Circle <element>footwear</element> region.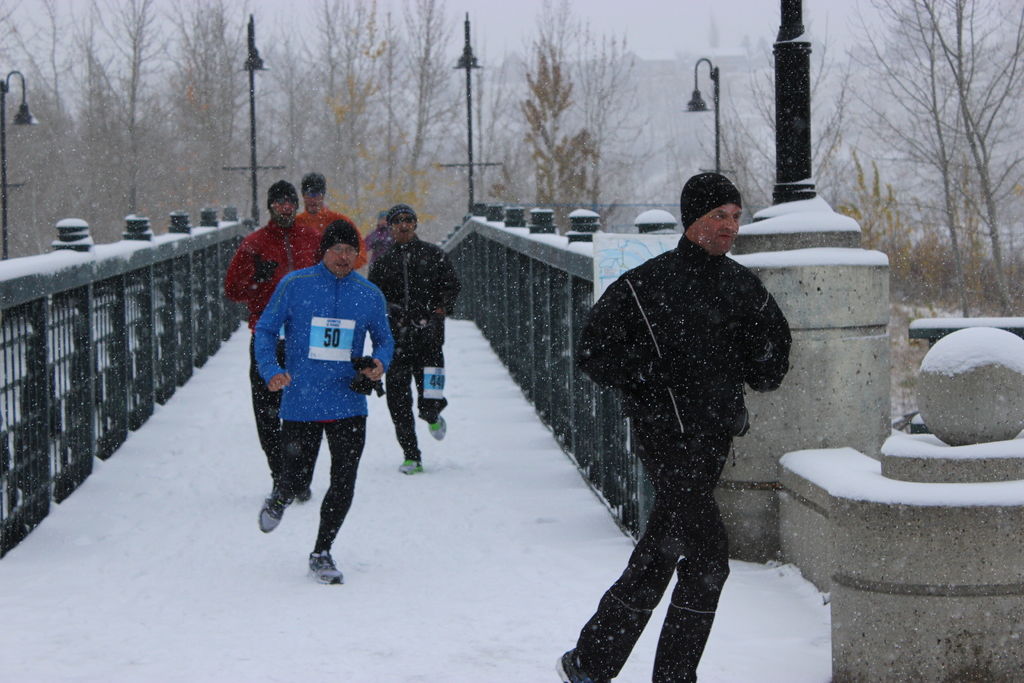
Region: BBox(556, 647, 611, 682).
